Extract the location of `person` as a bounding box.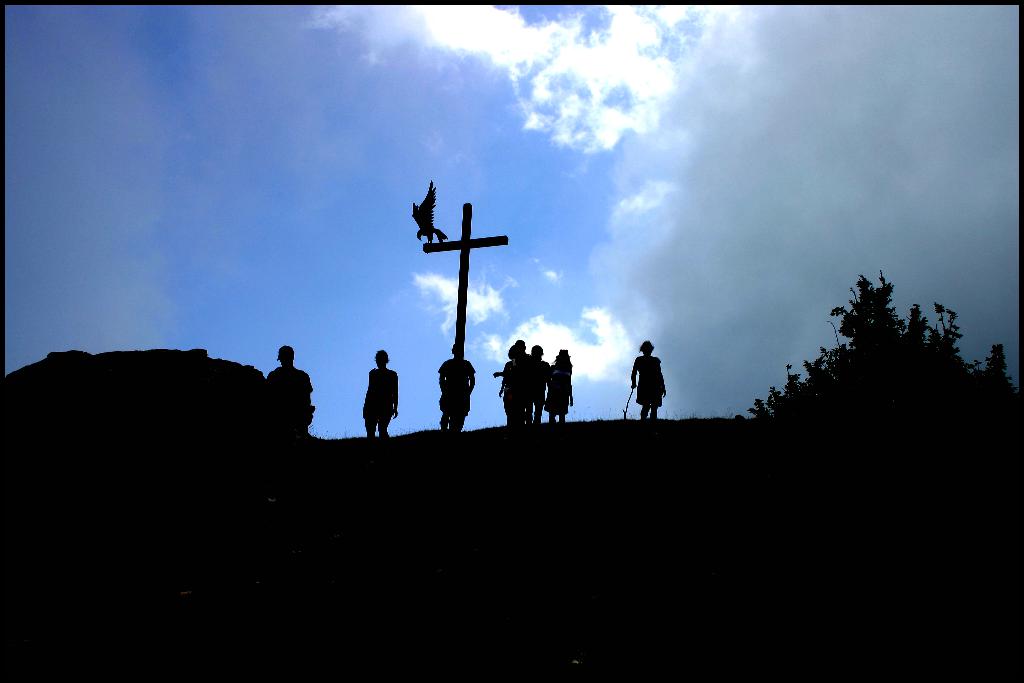
630:340:666:419.
